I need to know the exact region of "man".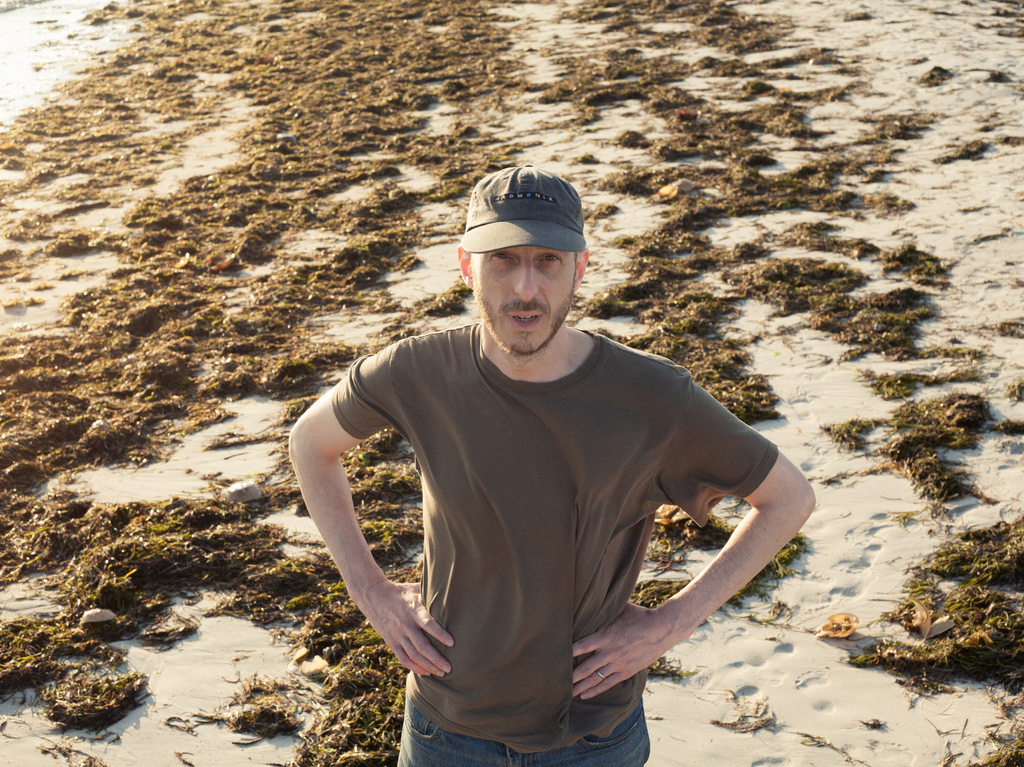
Region: 282,143,810,766.
